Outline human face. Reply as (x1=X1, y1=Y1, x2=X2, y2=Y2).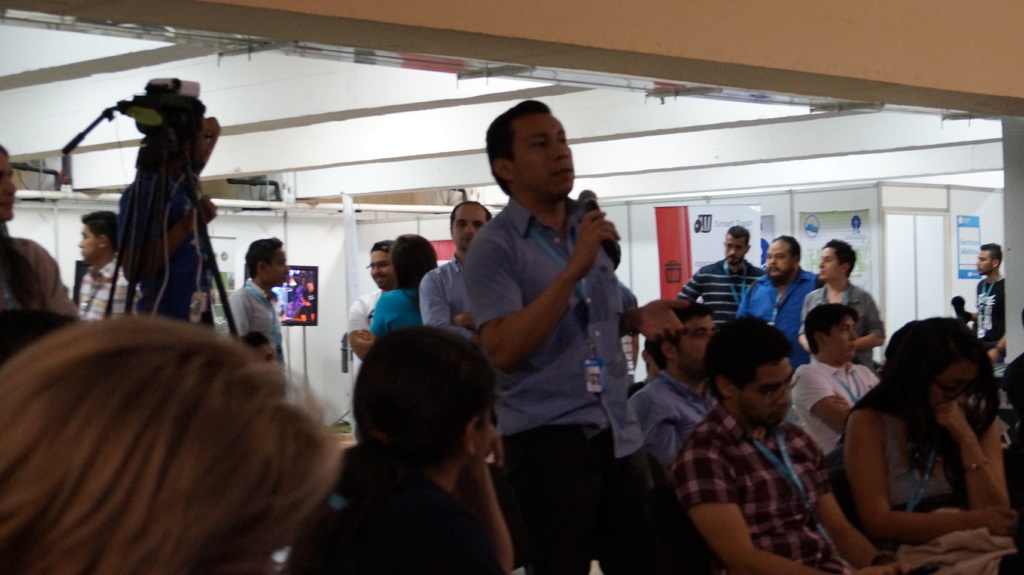
(x1=76, y1=224, x2=102, y2=263).
